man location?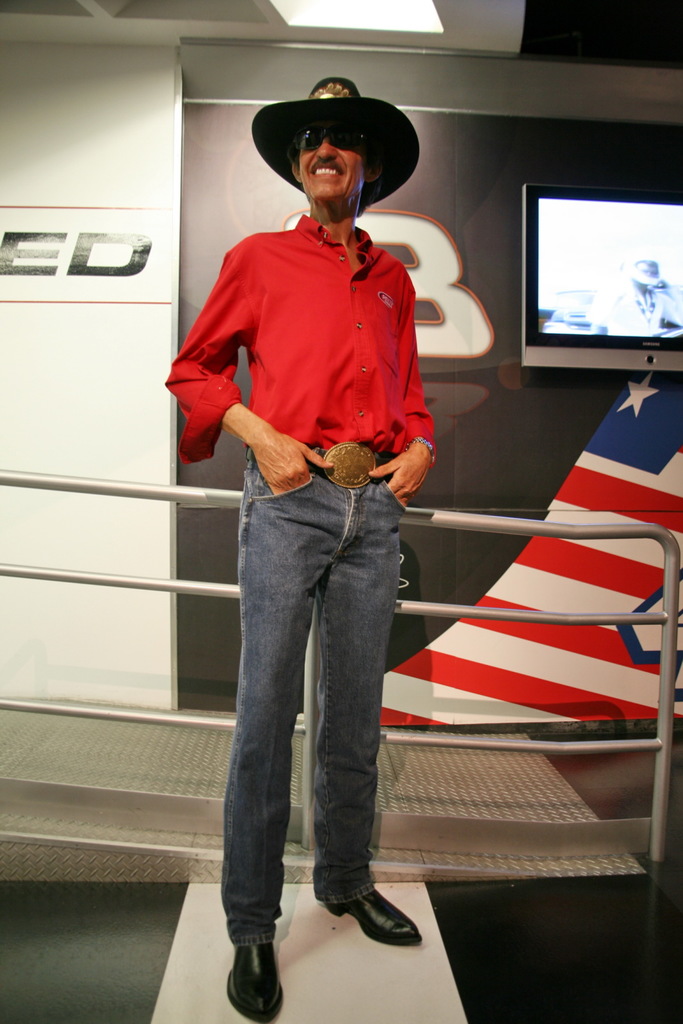
156:71:438:1023
